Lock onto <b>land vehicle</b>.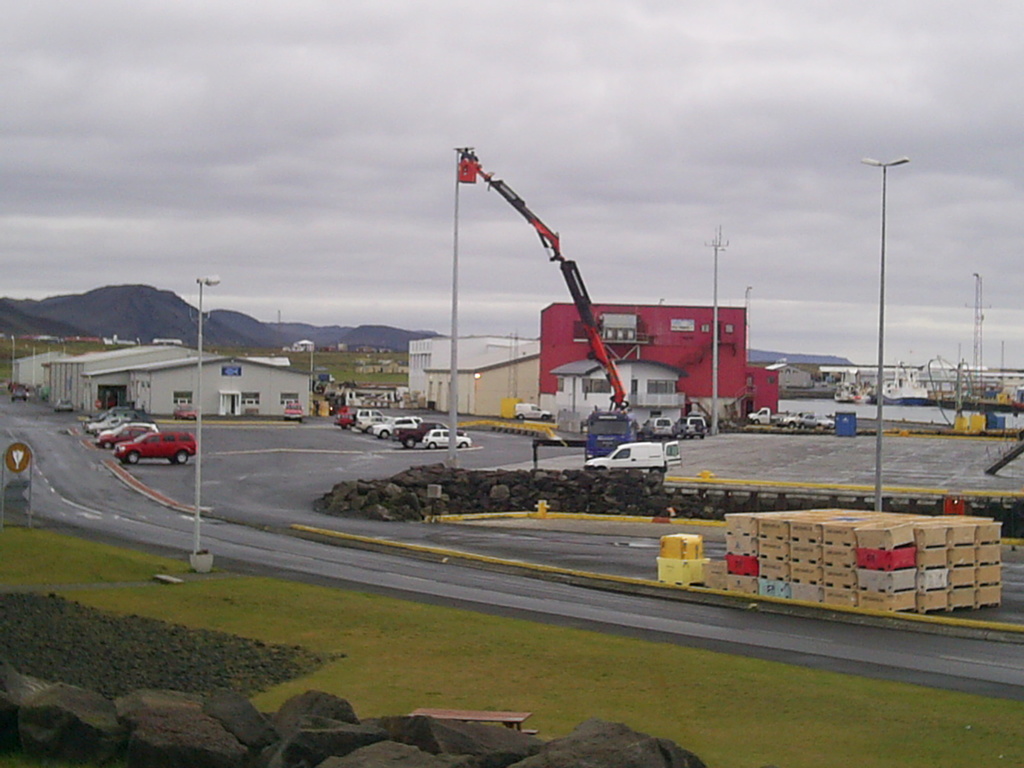
Locked: pyautogui.locateOnScreen(280, 402, 304, 424).
